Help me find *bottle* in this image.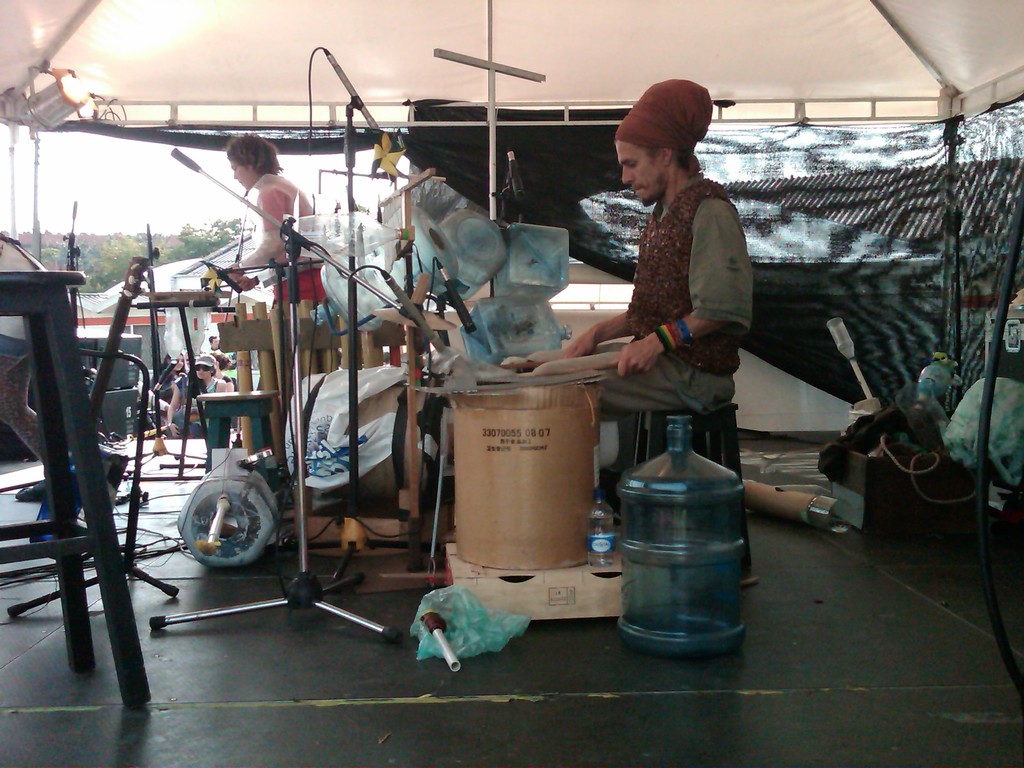
Found it: x1=585, y1=488, x2=617, y2=568.
